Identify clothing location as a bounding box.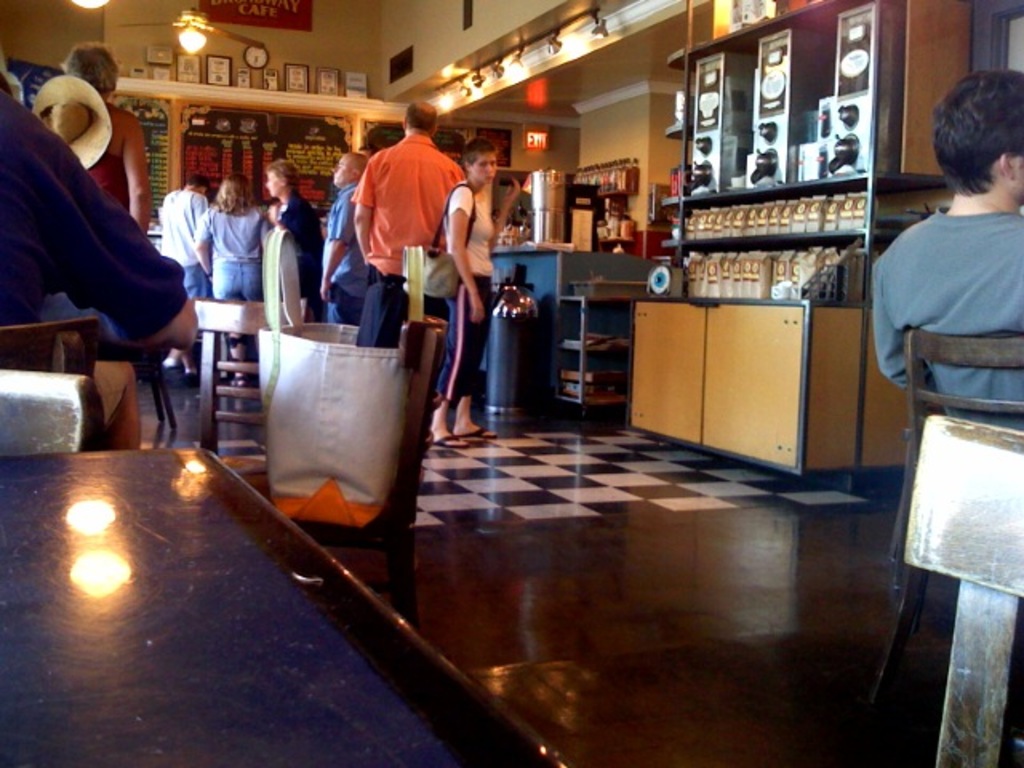
pyautogui.locateOnScreen(0, 78, 190, 341).
